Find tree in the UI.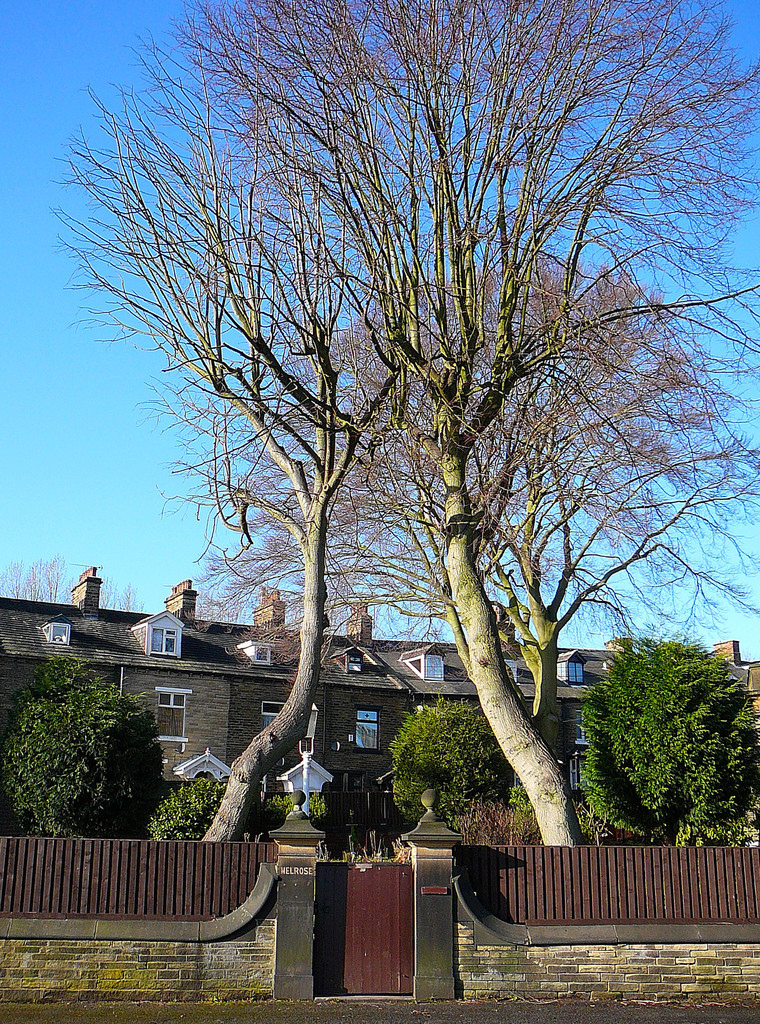
UI element at x1=172 y1=0 x2=759 y2=855.
